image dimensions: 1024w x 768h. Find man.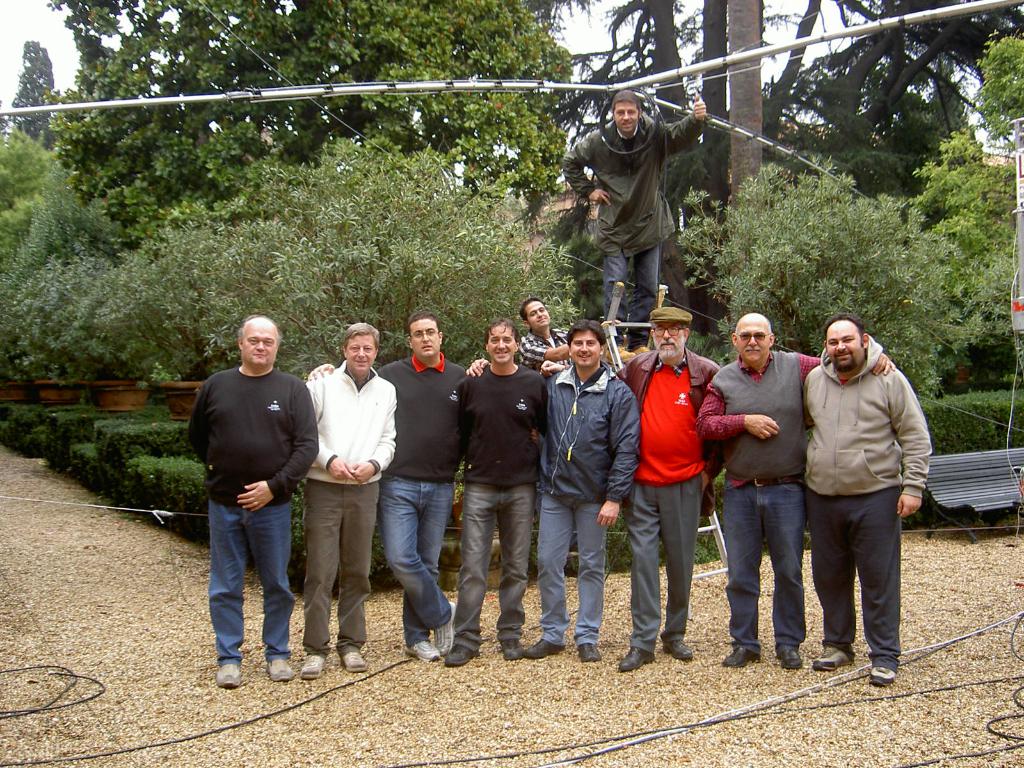
461:311:645:669.
